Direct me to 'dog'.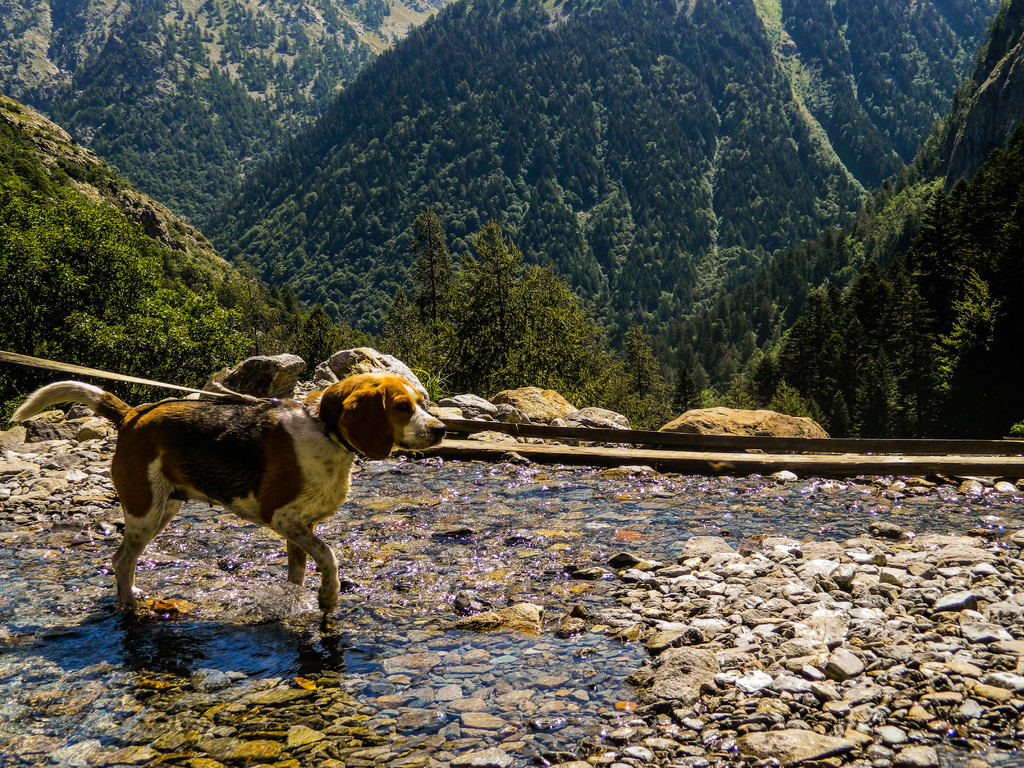
Direction: rect(4, 373, 451, 609).
